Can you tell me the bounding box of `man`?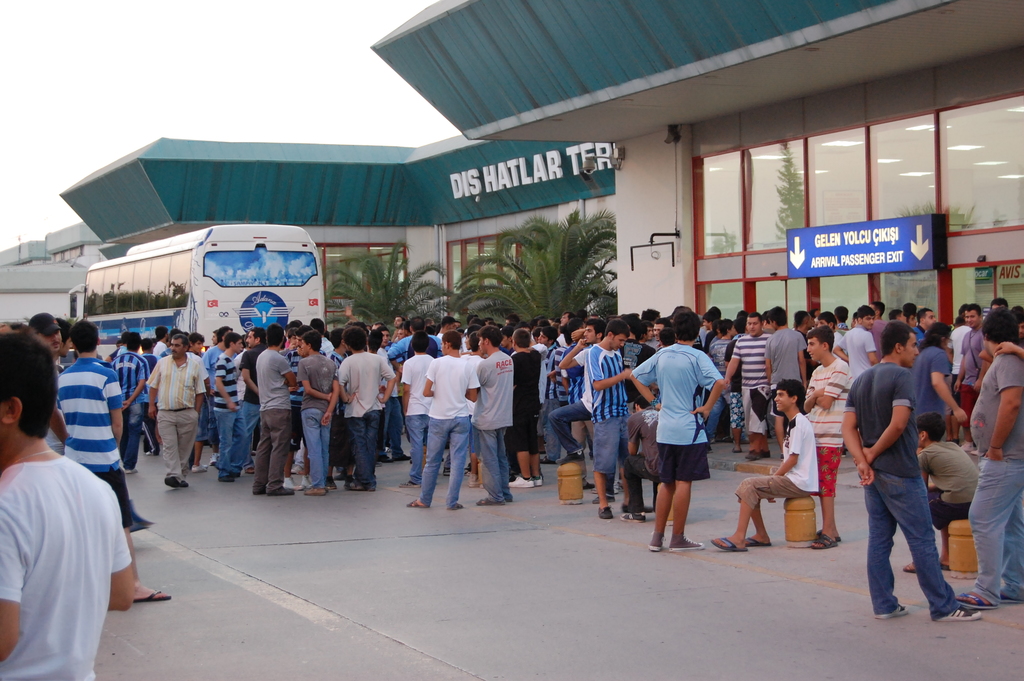
652 319 740 554.
